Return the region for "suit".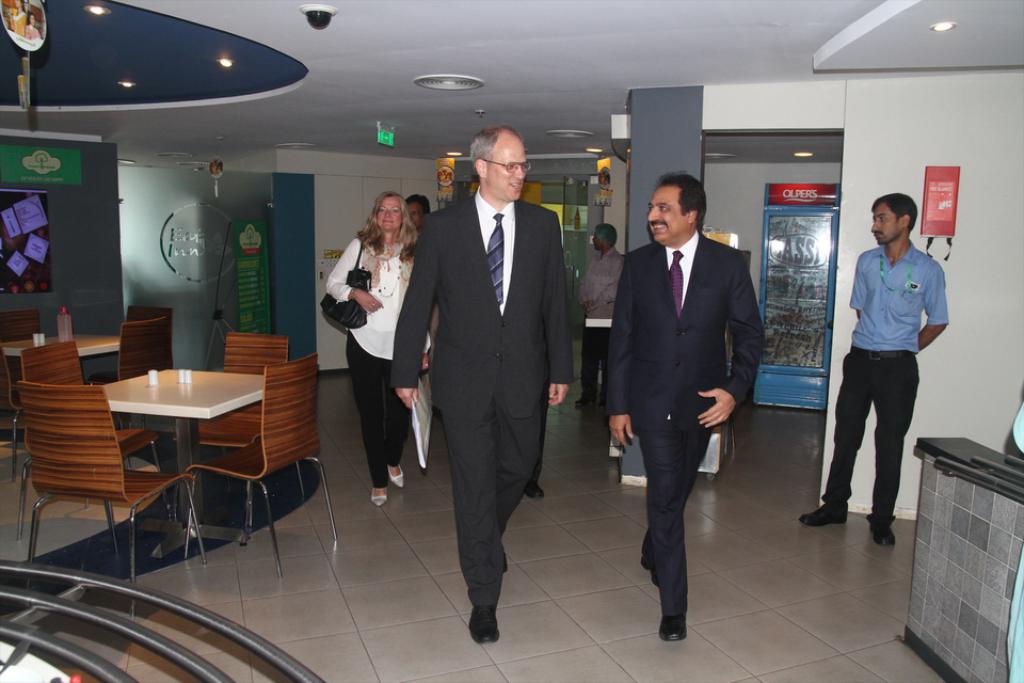
l=416, t=110, r=571, b=661.
